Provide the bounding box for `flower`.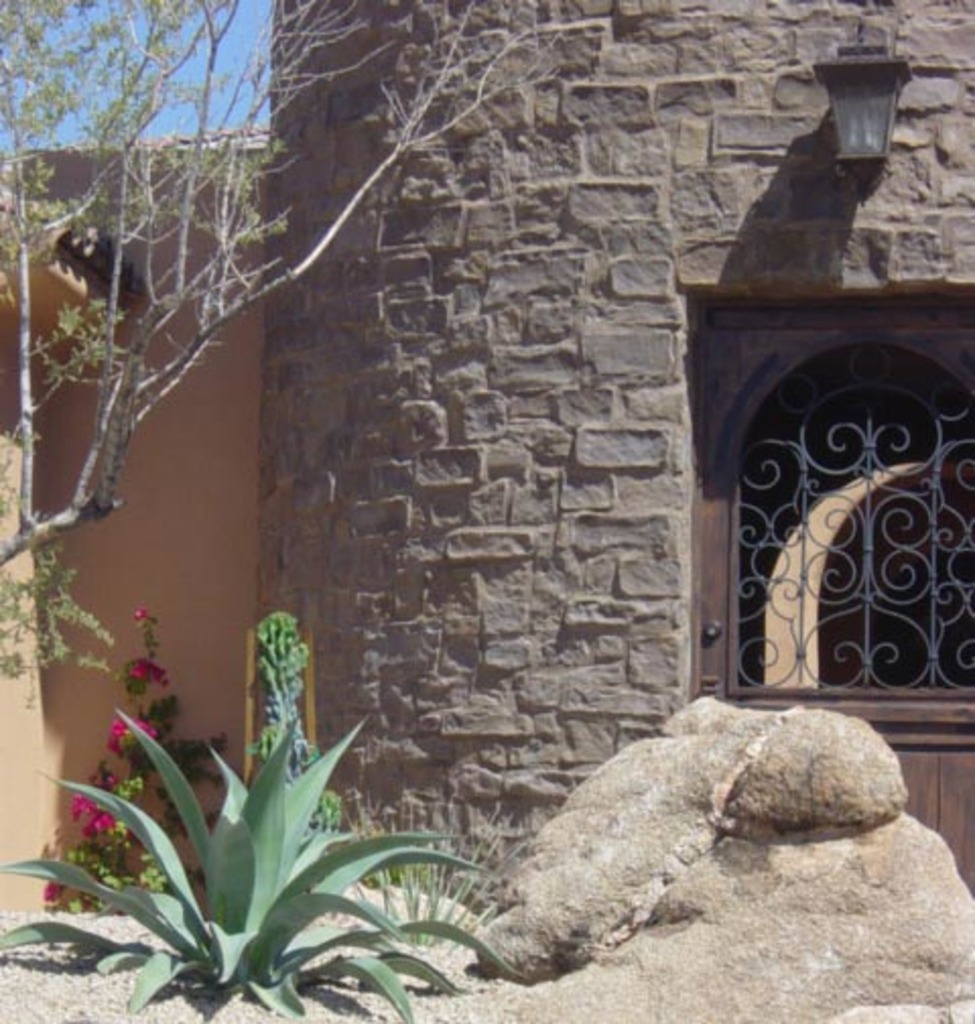
box=[128, 656, 169, 689].
